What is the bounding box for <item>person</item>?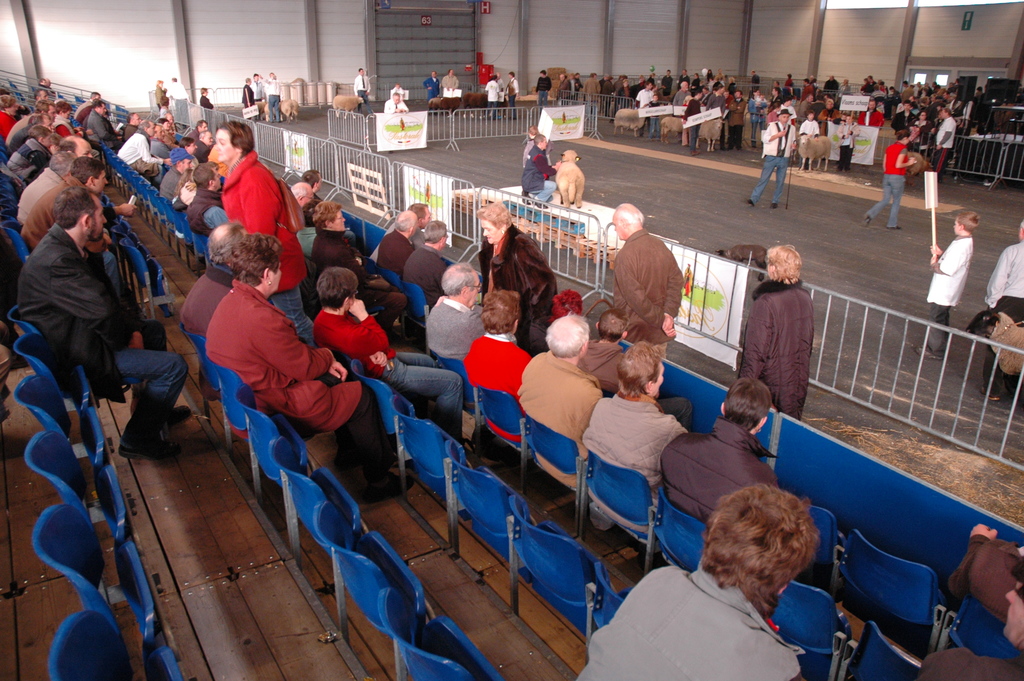
<box>84,106,112,144</box>.
